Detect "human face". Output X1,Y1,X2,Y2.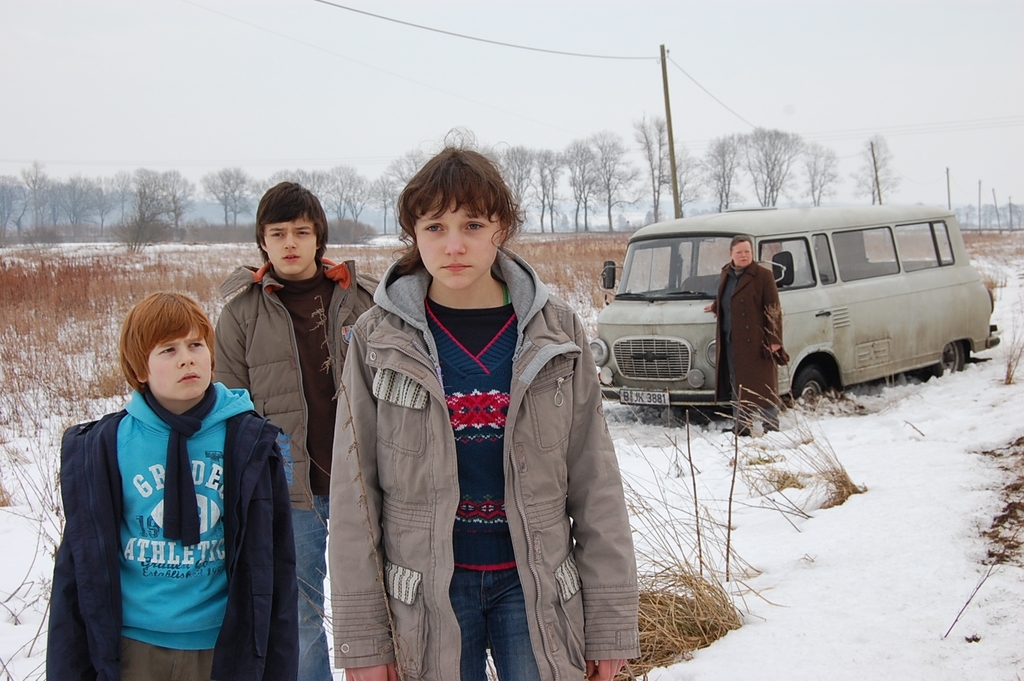
146,326,212,400.
